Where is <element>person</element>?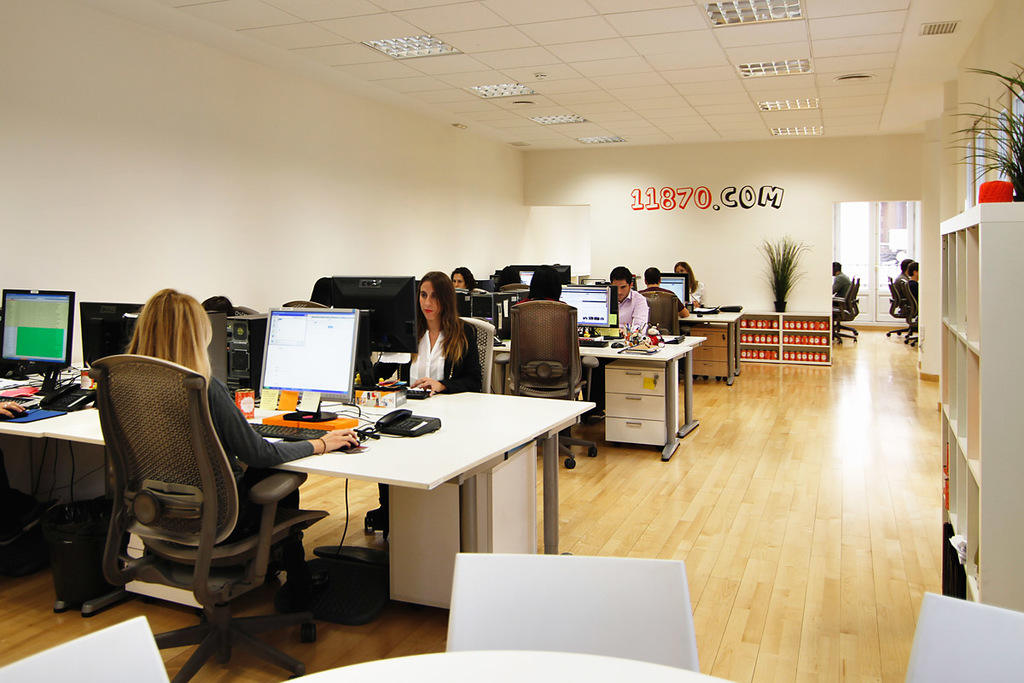
x1=127 y1=283 x2=364 y2=586.
